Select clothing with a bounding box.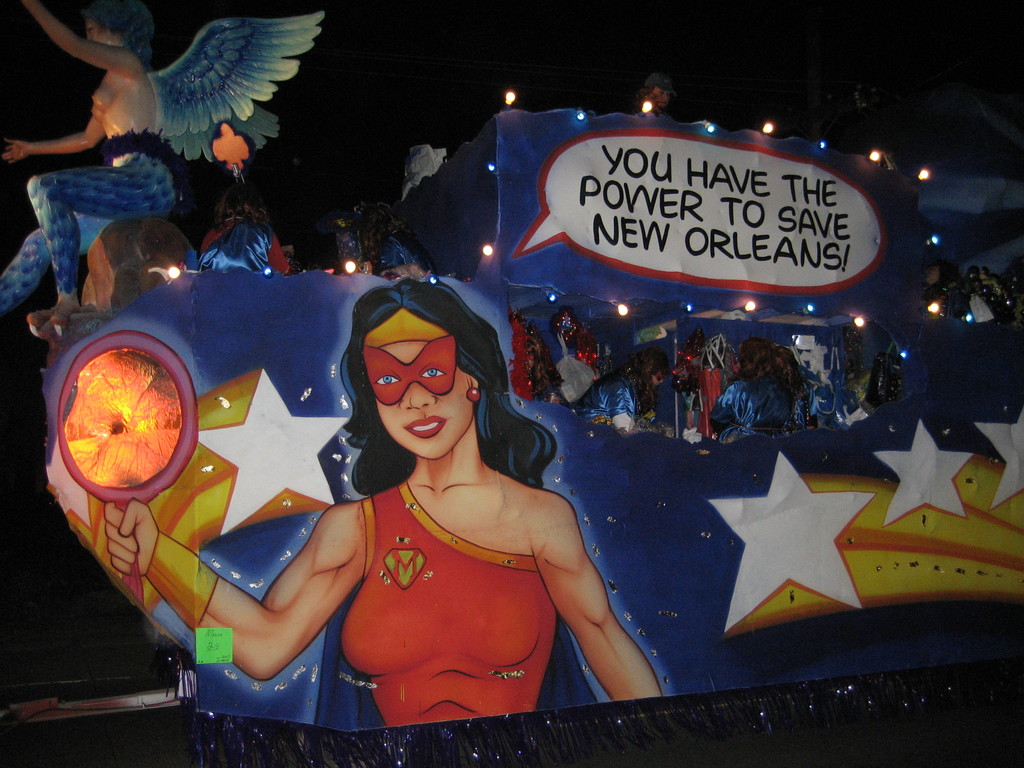
(705,376,795,444).
